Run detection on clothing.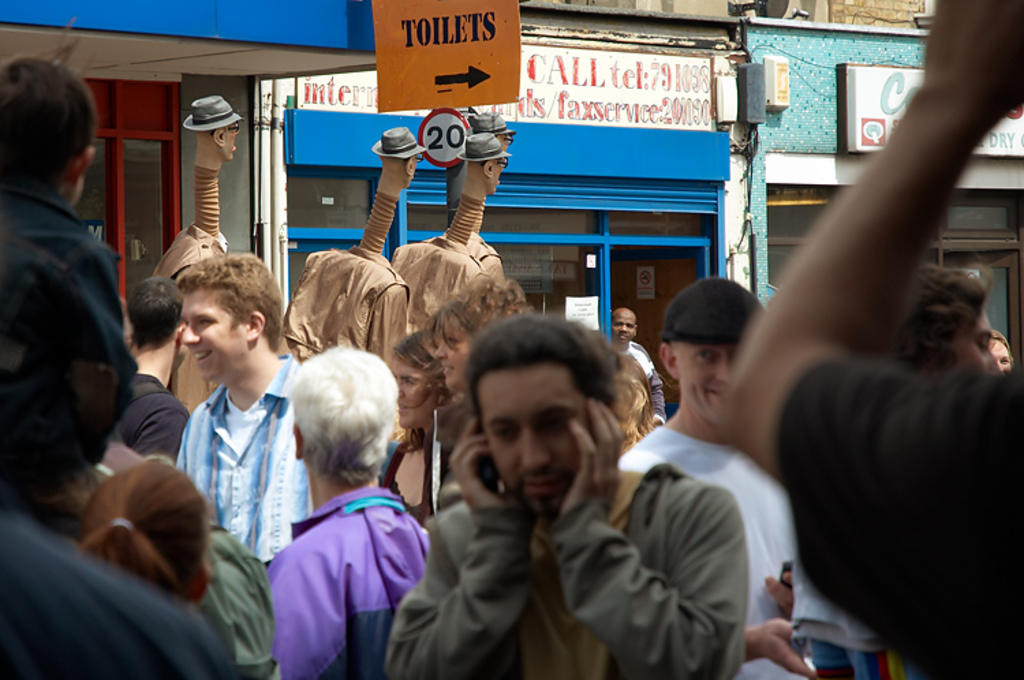
Result: {"x1": 143, "y1": 227, "x2": 242, "y2": 418}.
